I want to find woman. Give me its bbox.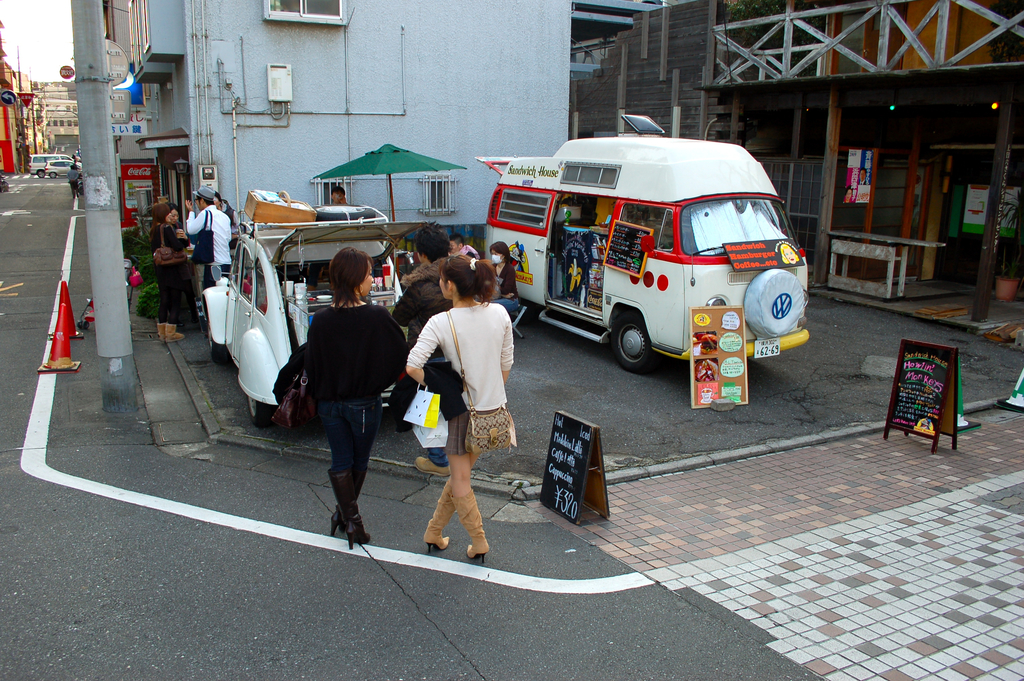
(148,204,190,338).
